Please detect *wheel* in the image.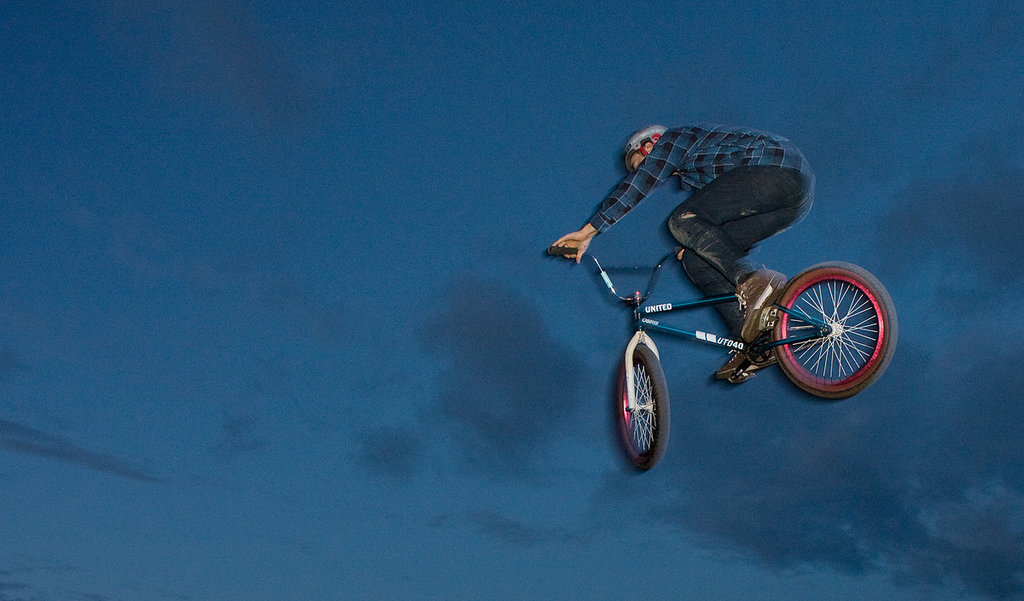
bbox(771, 261, 898, 405).
